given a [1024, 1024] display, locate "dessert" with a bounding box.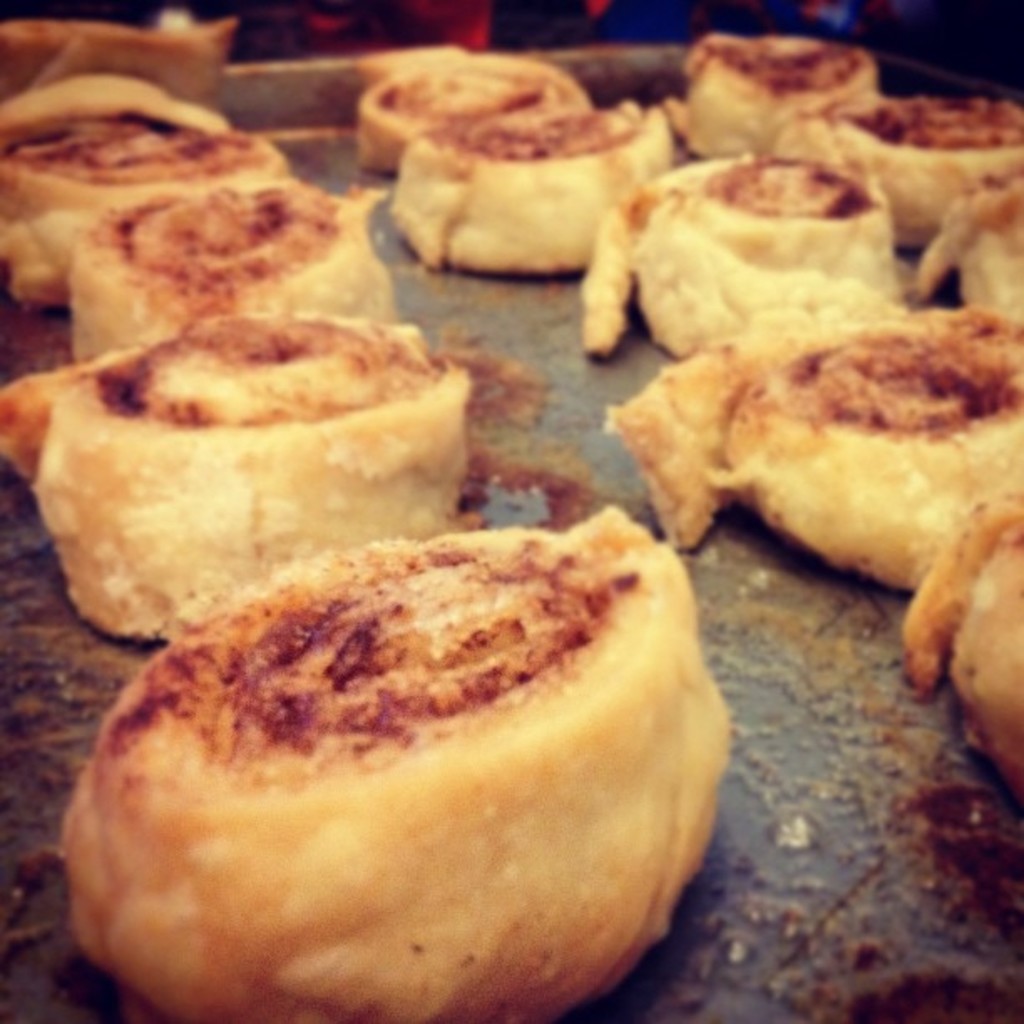
Located: l=75, t=497, r=748, b=1023.
